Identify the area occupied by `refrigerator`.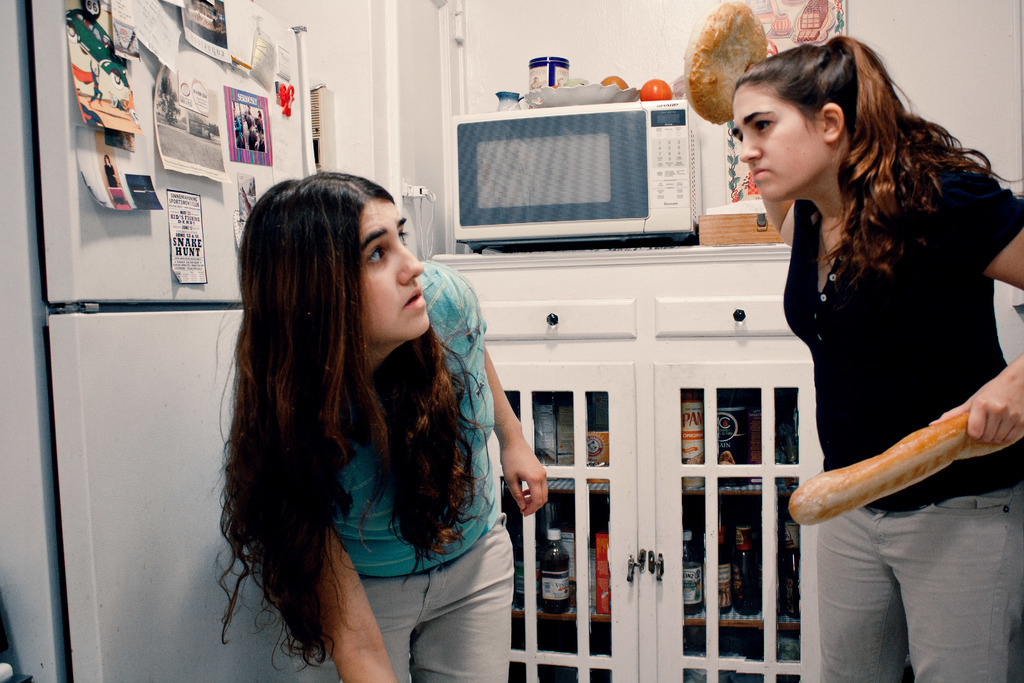
Area: bbox=[0, 0, 344, 682].
